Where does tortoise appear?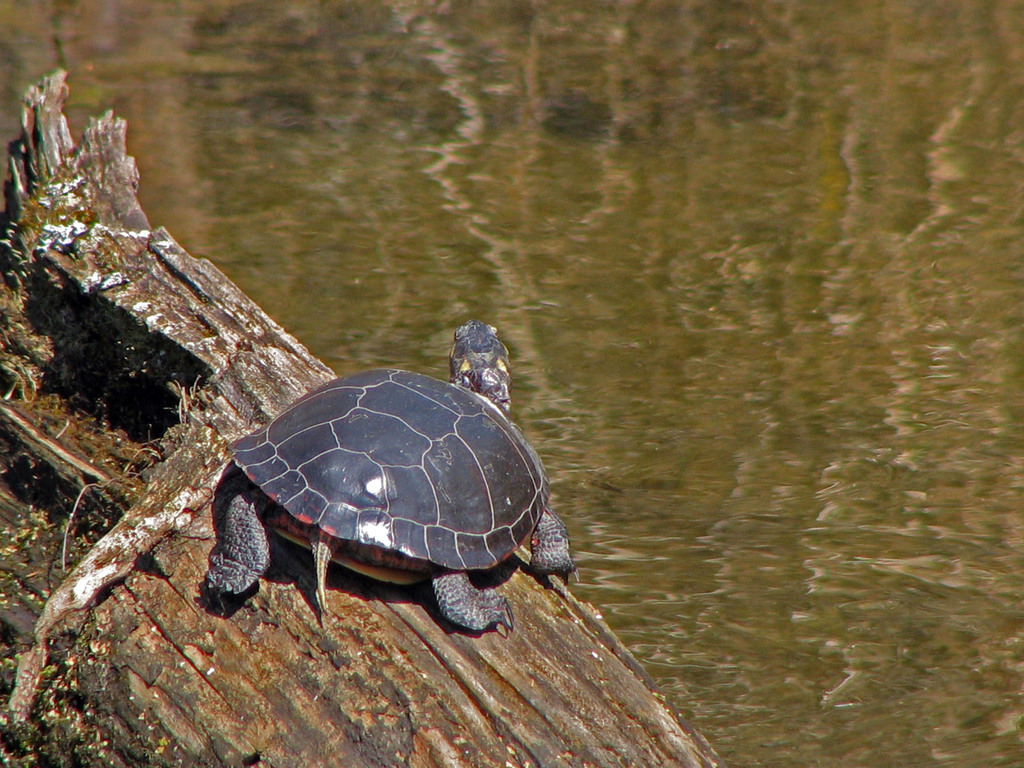
Appears at [left=205, top=321, right=578, bottom=634].
